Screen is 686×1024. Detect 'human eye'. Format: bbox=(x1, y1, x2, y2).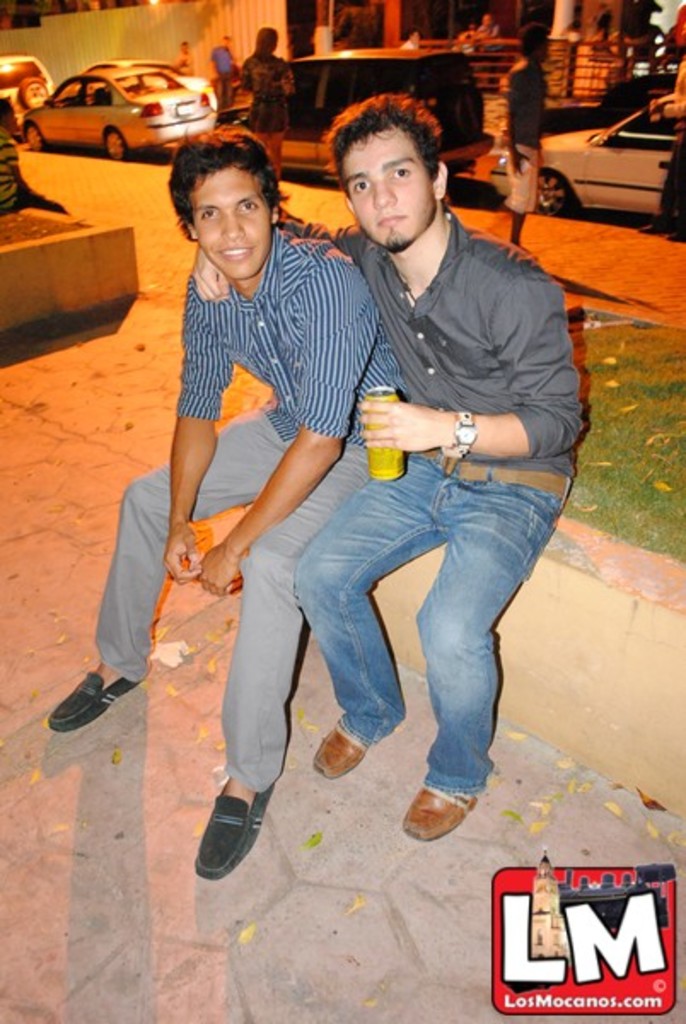
bbox=(345, 174, 375, 196).
